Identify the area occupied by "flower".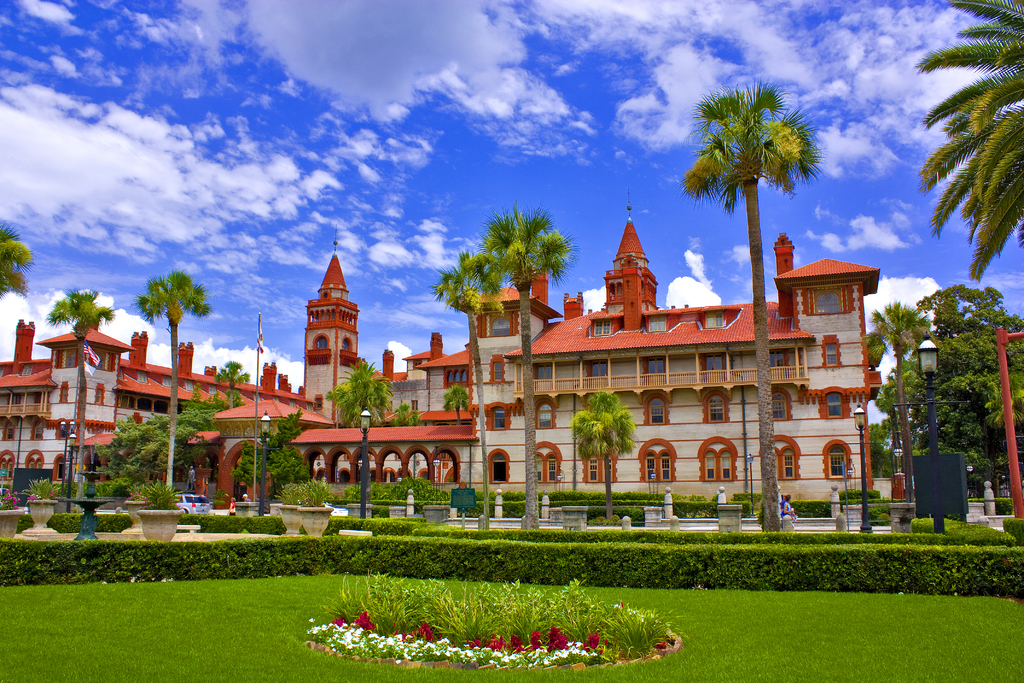
Area: locate(142, 498, 147, 502).
